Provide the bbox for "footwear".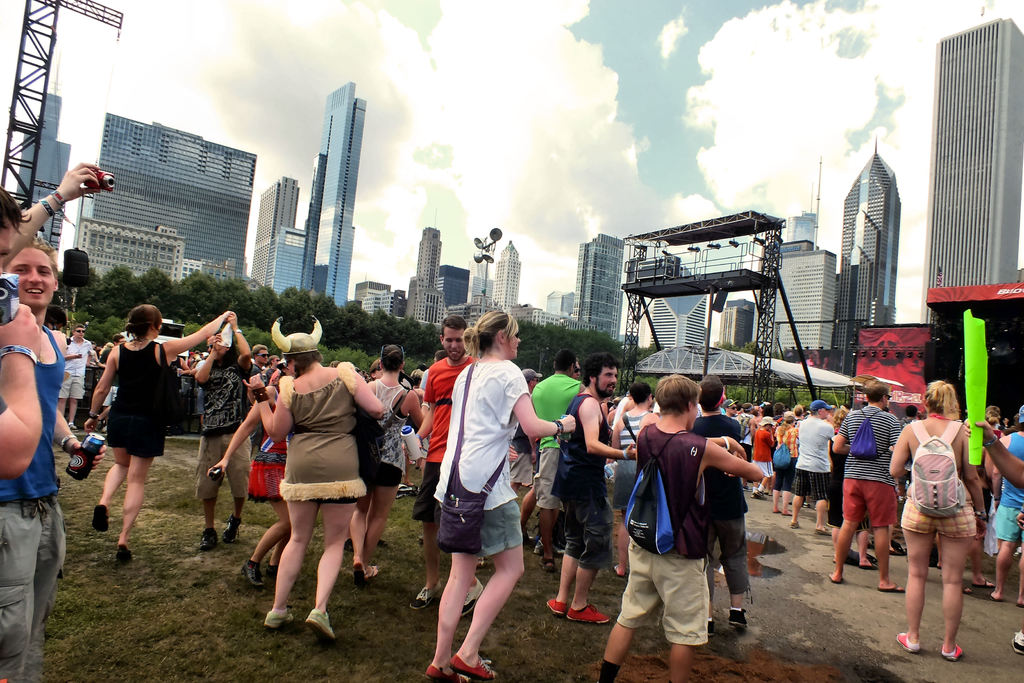
{"x1": 705, "y1": 620, "x2": 714, "y2": 636}.
